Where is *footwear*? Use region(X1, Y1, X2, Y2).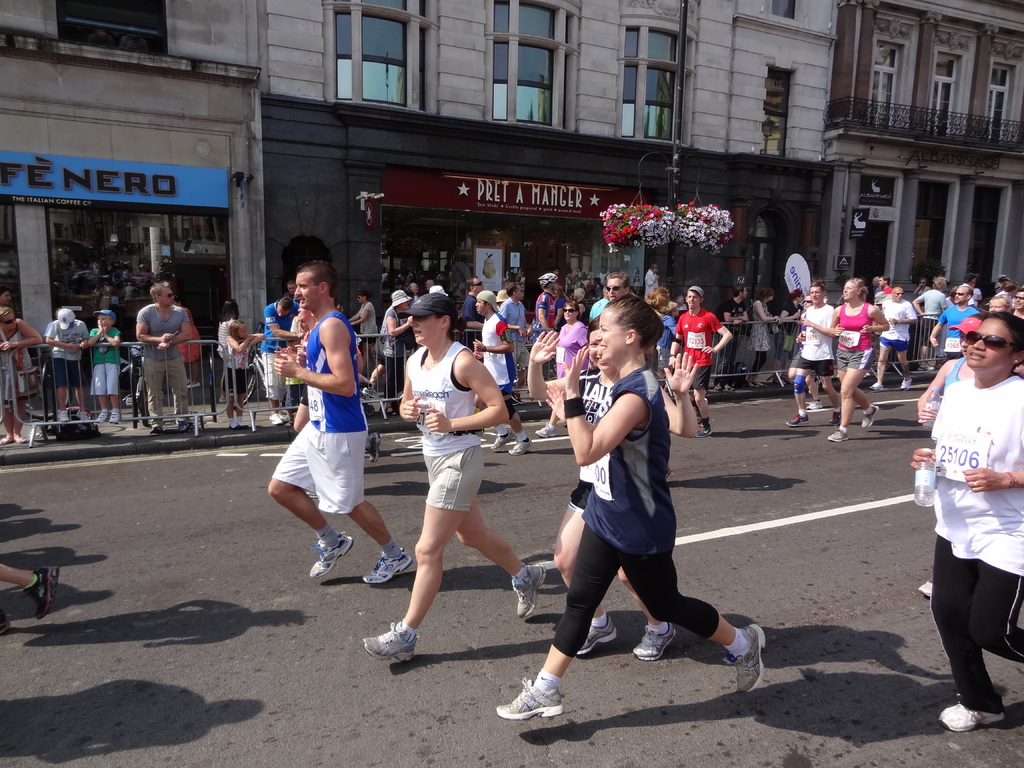
region(860, 402, 881, 431).
